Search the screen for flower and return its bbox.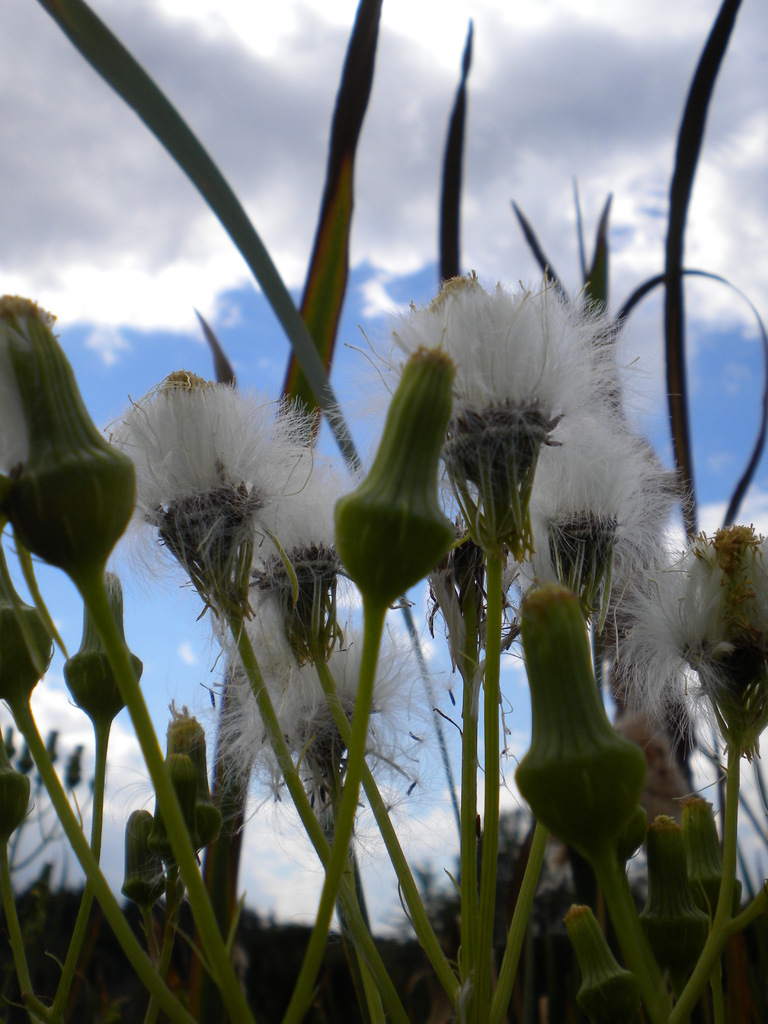
Found: crop(532, 377, 668, 540).
